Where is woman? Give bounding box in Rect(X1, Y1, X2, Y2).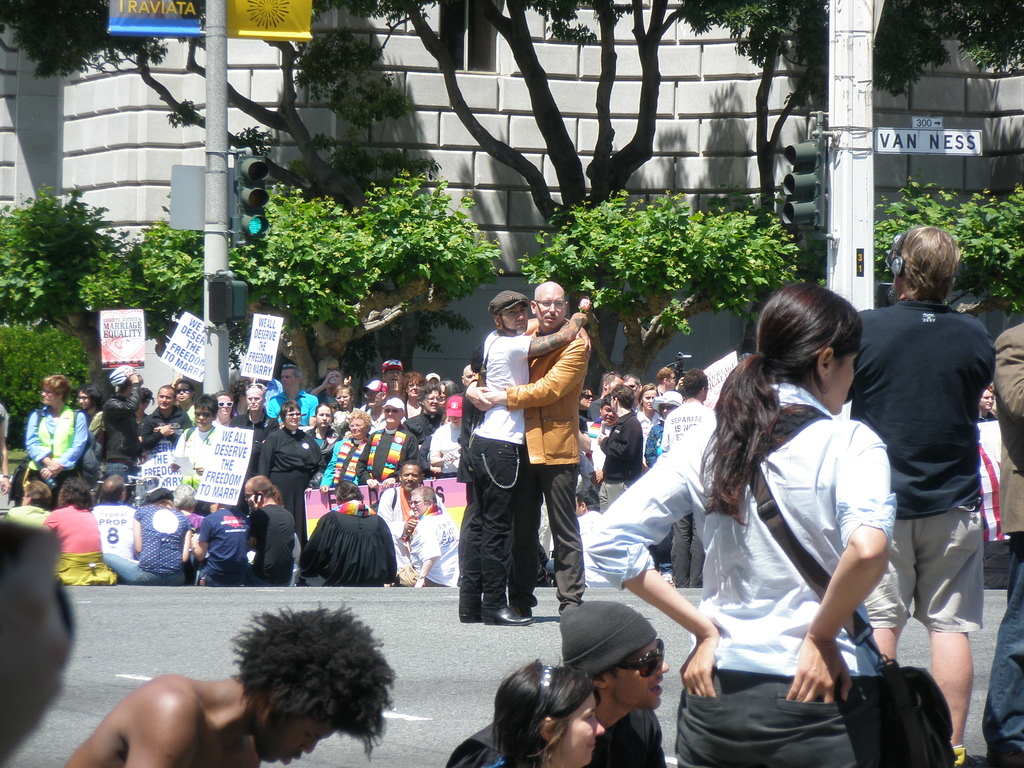
Rect(313, 402, 348, 458).
